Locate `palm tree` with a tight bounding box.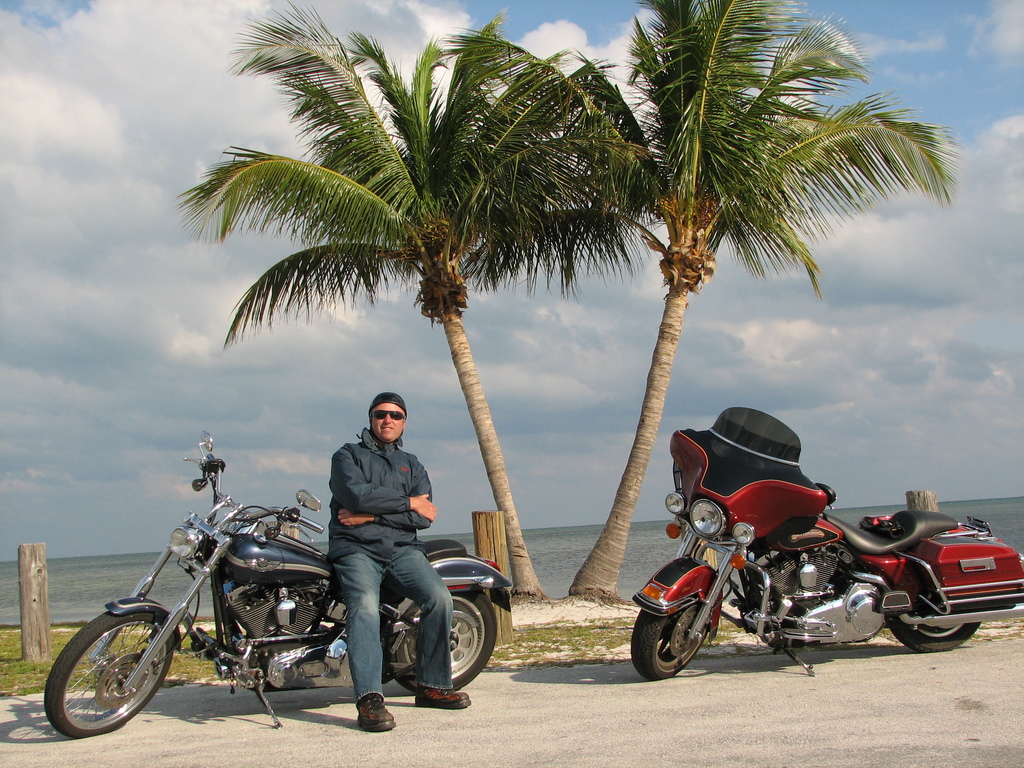
(492, 6, 961, 608).
